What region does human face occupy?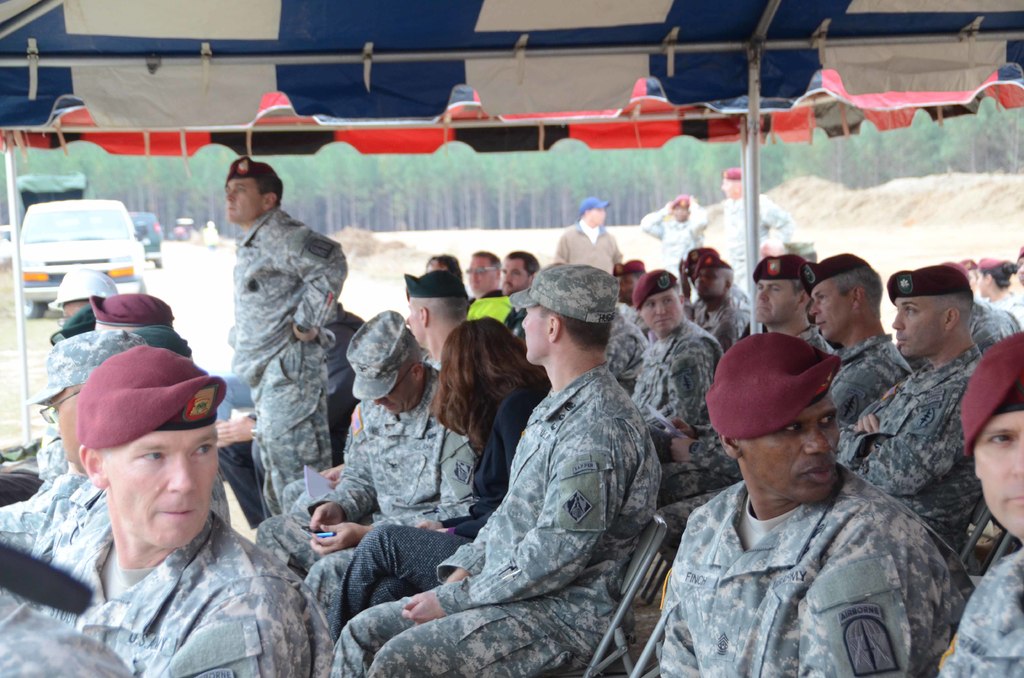
left=519, top=304, right=551, bottom=359.
